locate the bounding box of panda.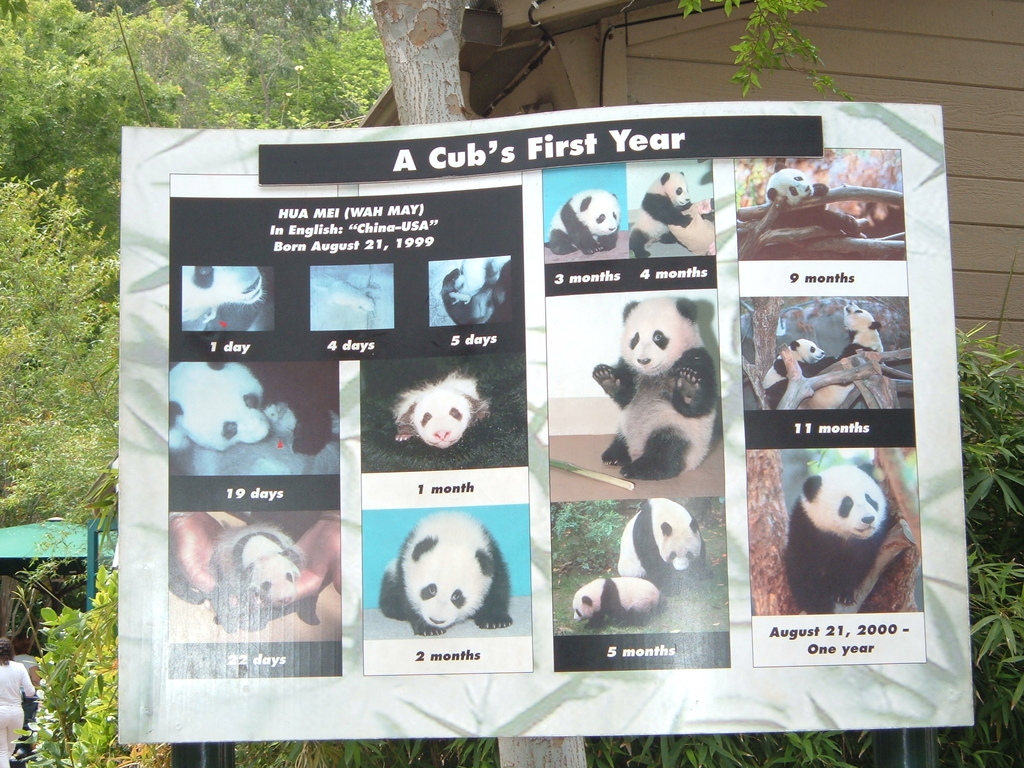
Bounding box: BBox(546, 182, 620, 257).
